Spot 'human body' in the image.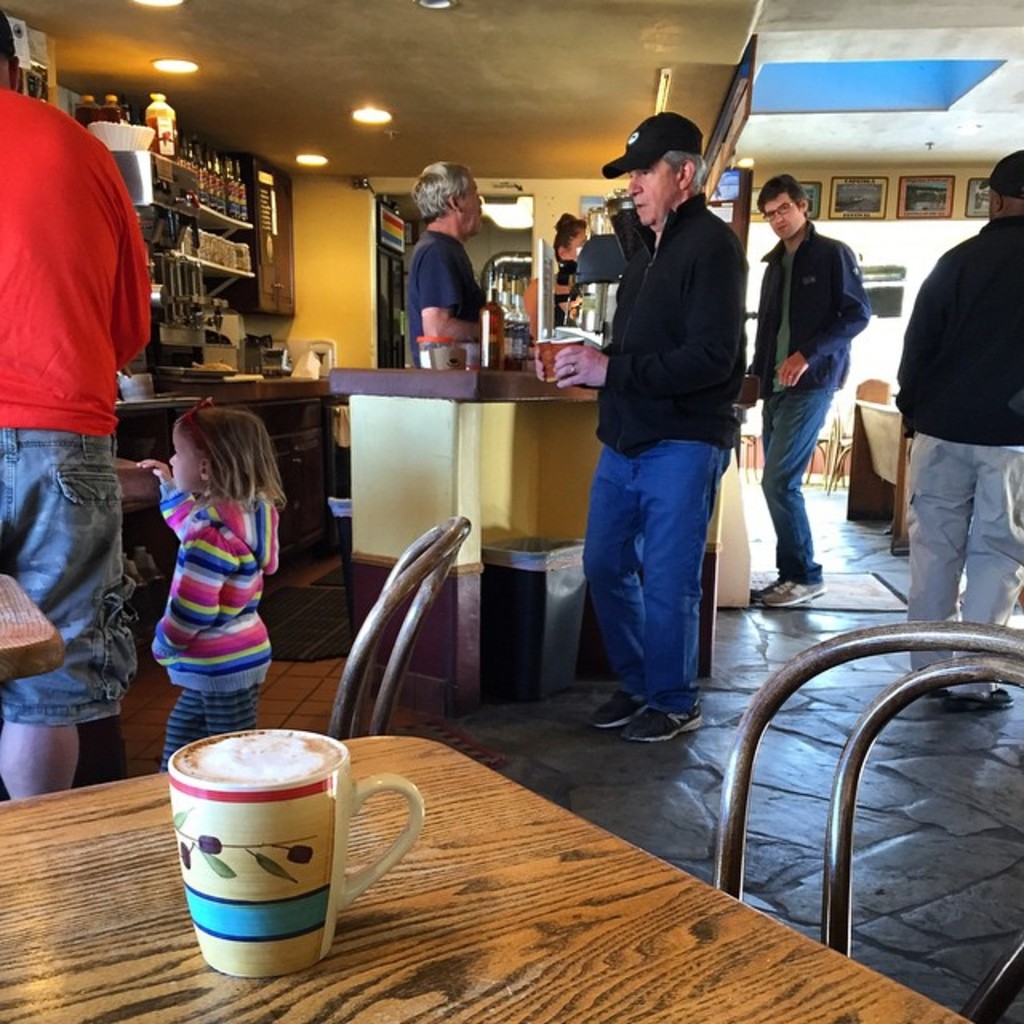
'human body' found at [739, 163, 890, 618].
